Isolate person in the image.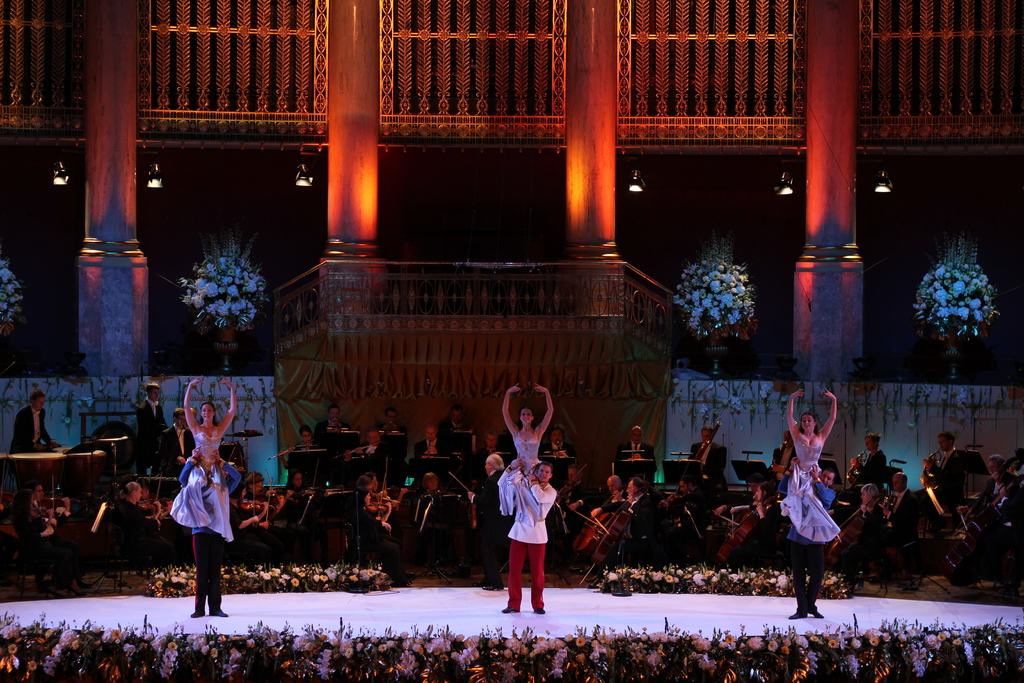
Isolated region: 850/421/889/501.
